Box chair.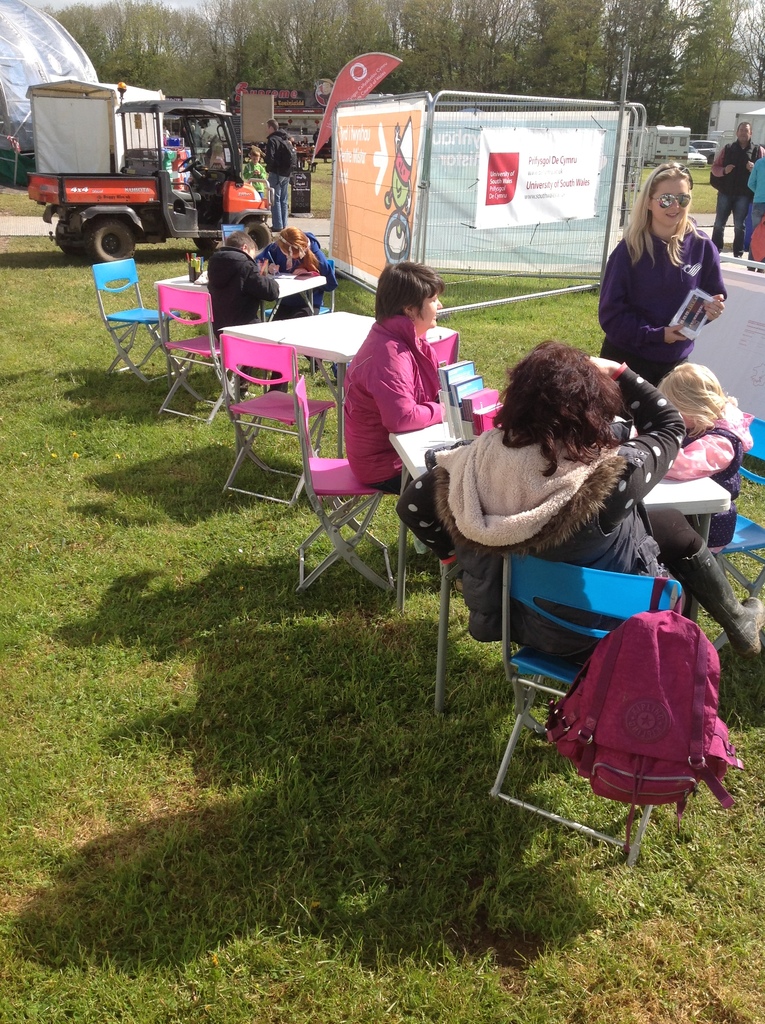
region(294, 374, 401, 596).
